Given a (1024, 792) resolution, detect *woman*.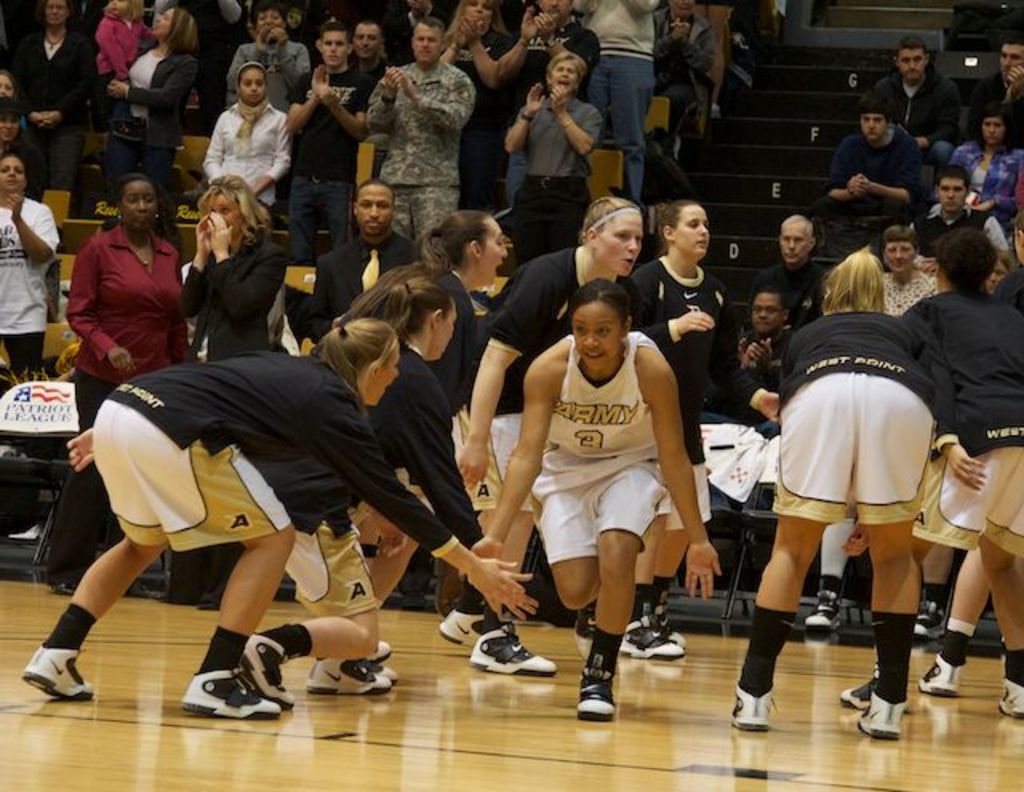
(x1=907, y1=227, x2=1022, y2=718).
